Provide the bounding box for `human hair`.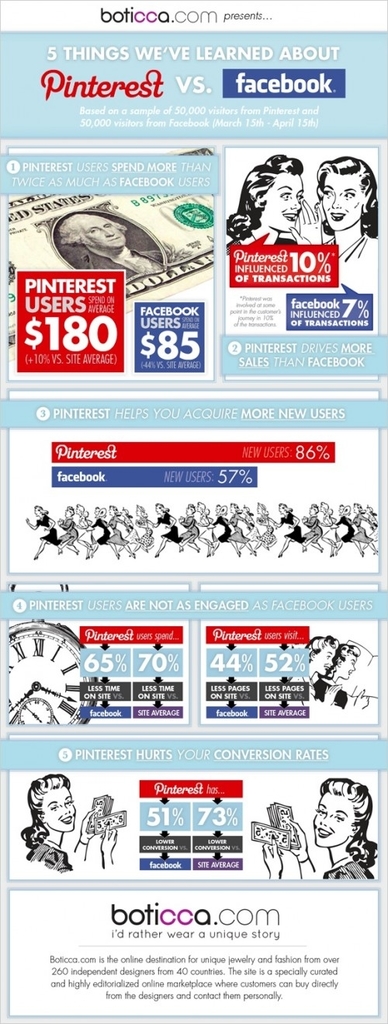
box=[19, 770, 68, 852].
